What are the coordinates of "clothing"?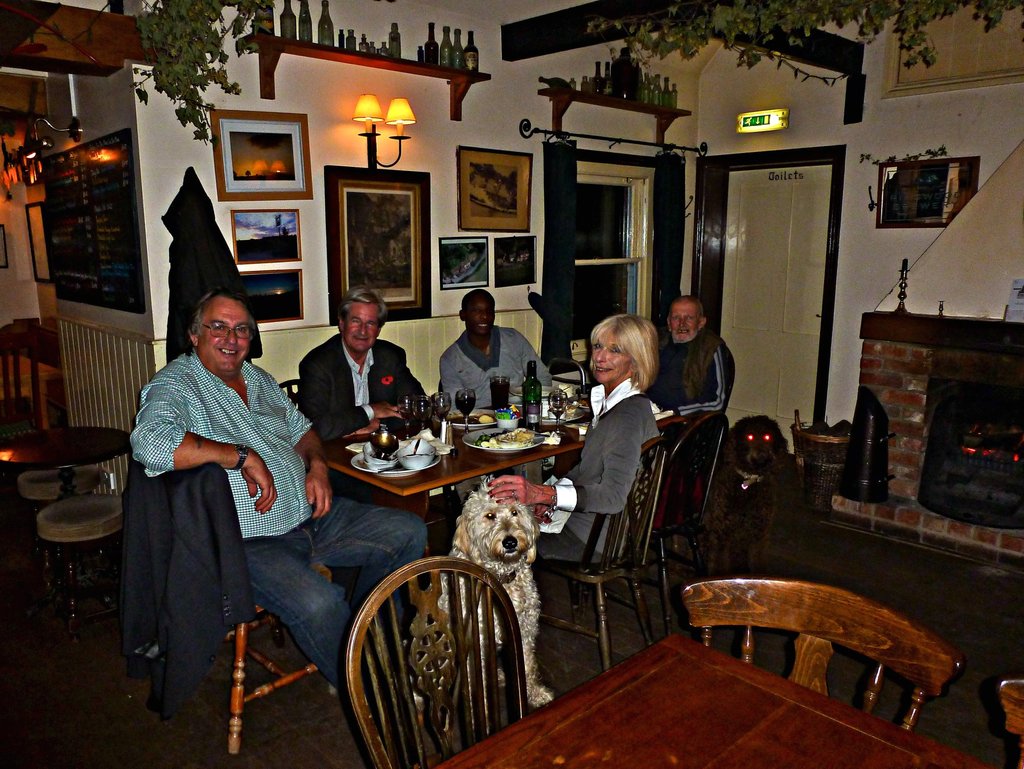
[156, 179, 259, 373].
